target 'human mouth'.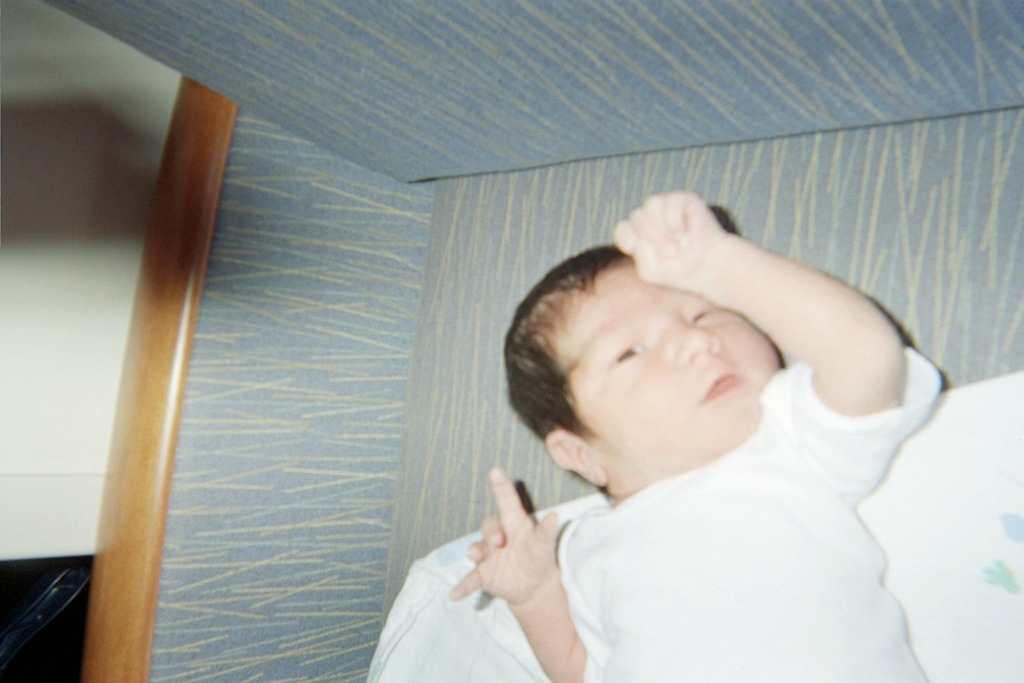
Target region: [left=706, top=373, right=742, bottom=402].
